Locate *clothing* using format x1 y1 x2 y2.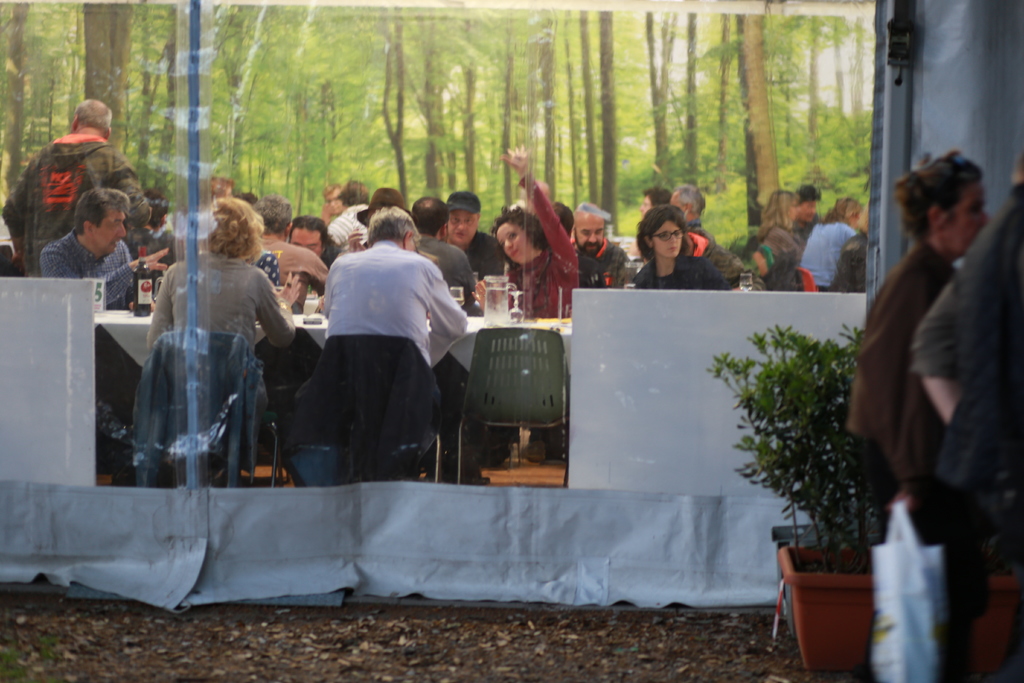
848 222 954 677.
